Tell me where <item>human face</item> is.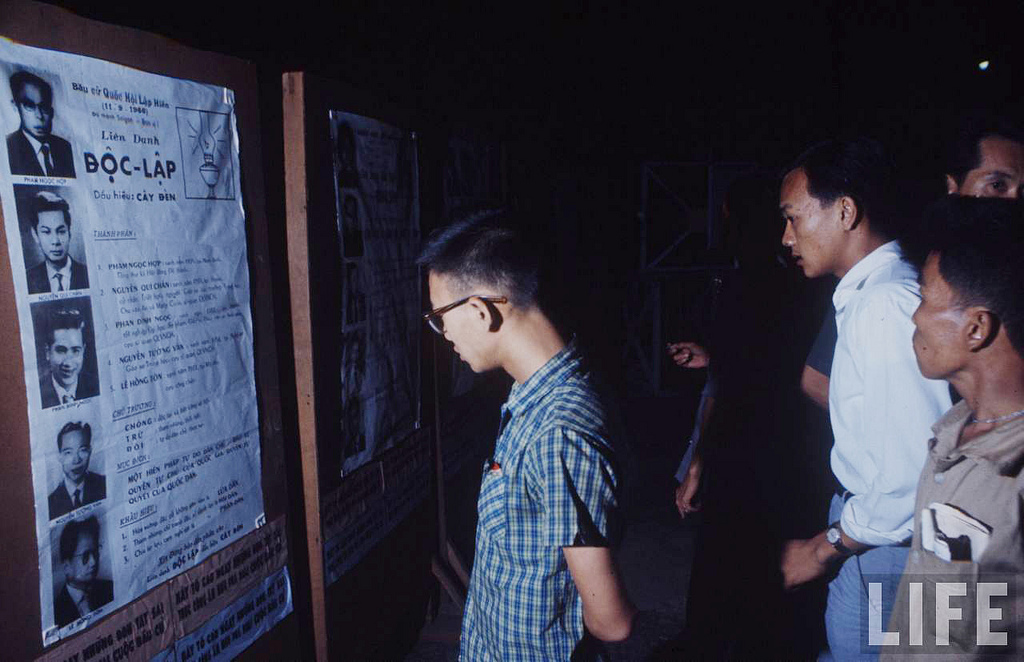
<item>human face</item> is at box=[910, 260, 961, 382].
